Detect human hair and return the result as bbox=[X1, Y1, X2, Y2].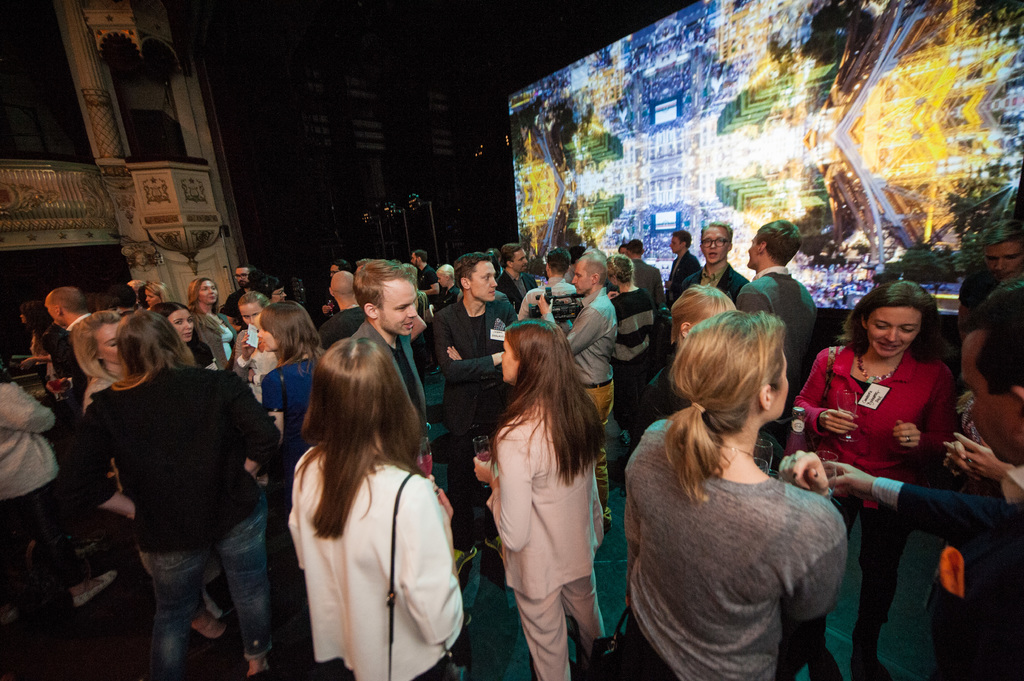
bbox=[260, 302, 324, 362].
